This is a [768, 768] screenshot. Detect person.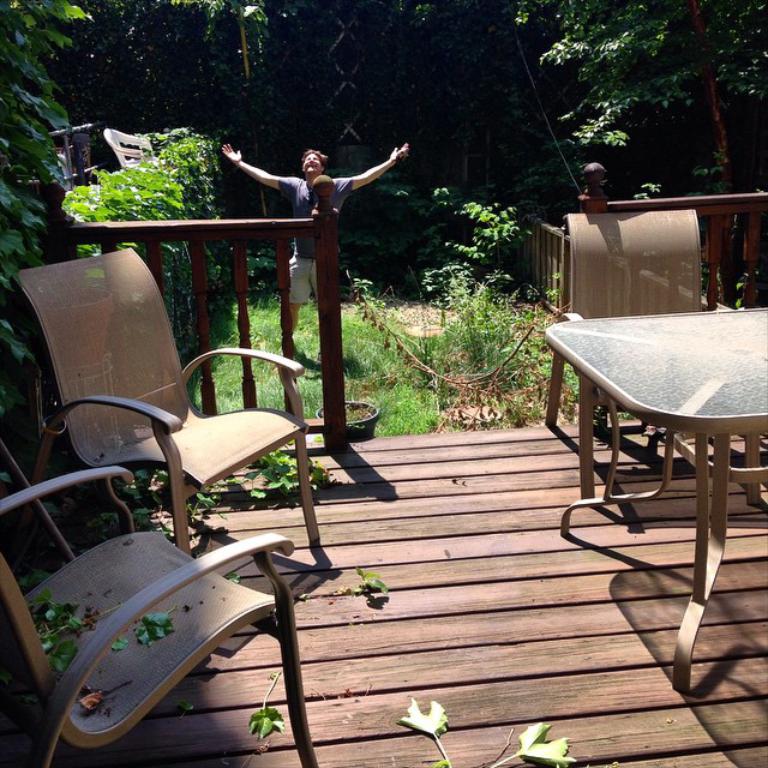
region(241, 122, 418, 311).
